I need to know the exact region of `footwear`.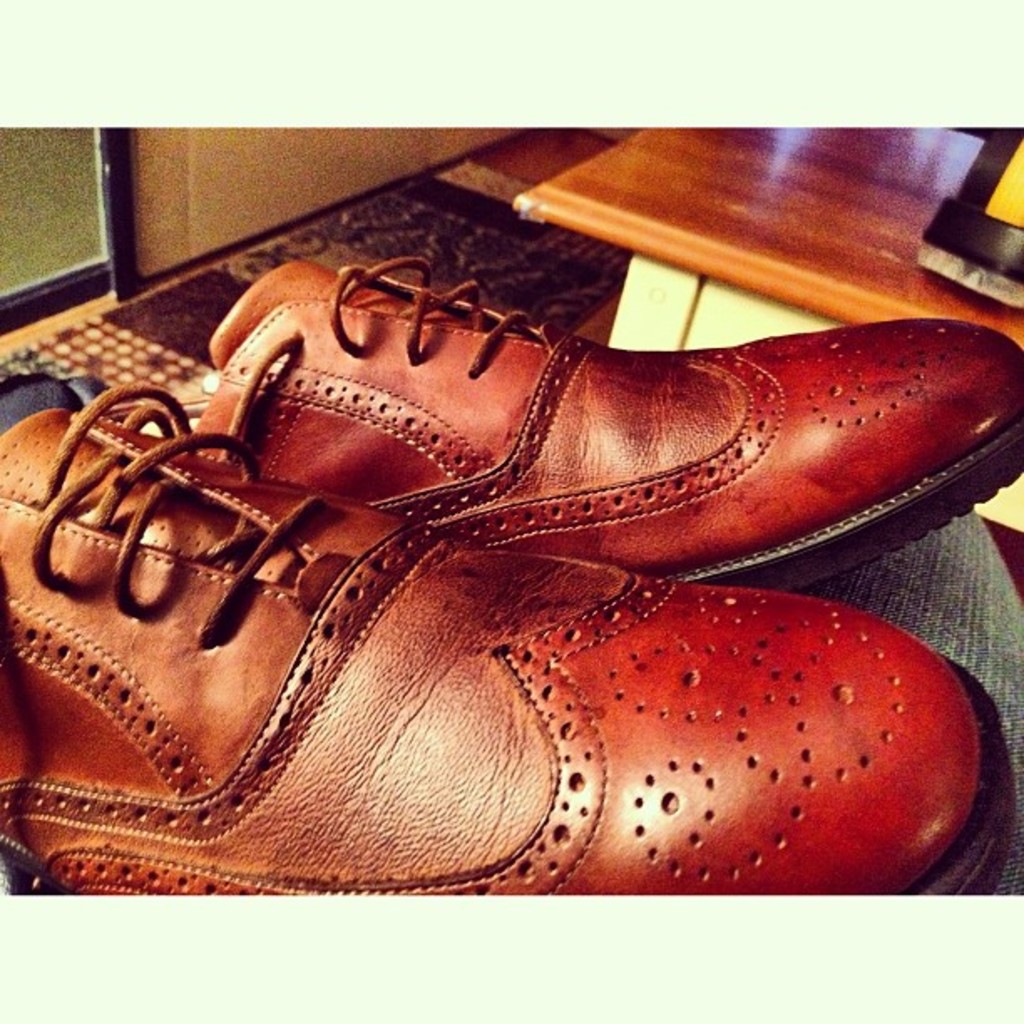
Region: (177, 258, 1022, 591).
